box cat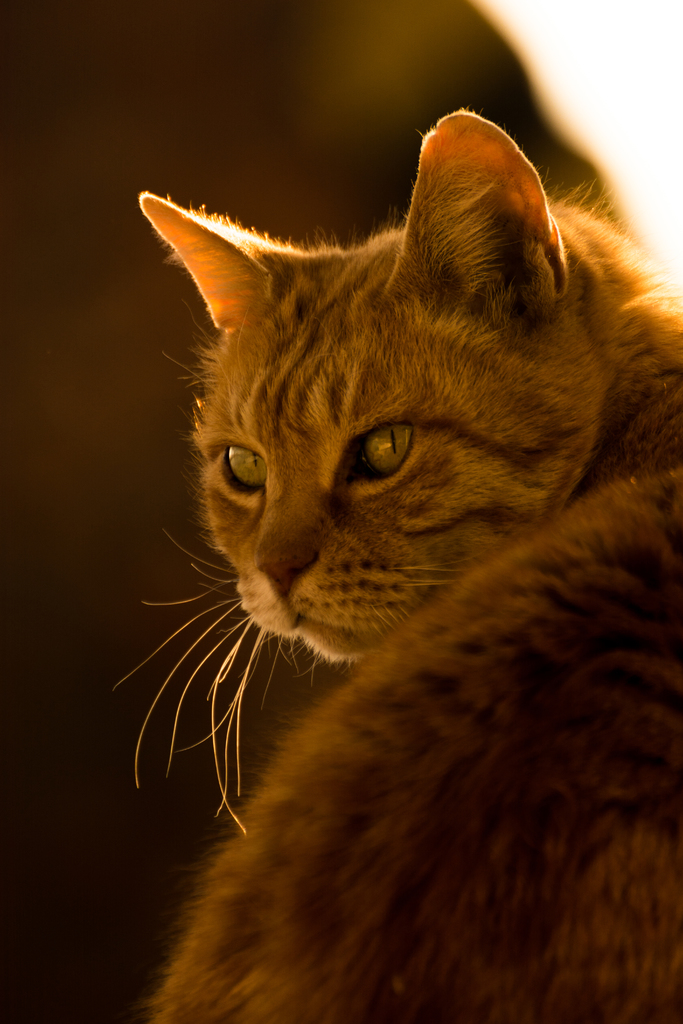
{"x1": 105, "y1": 115, "x2": 682, "y2": 1023}
